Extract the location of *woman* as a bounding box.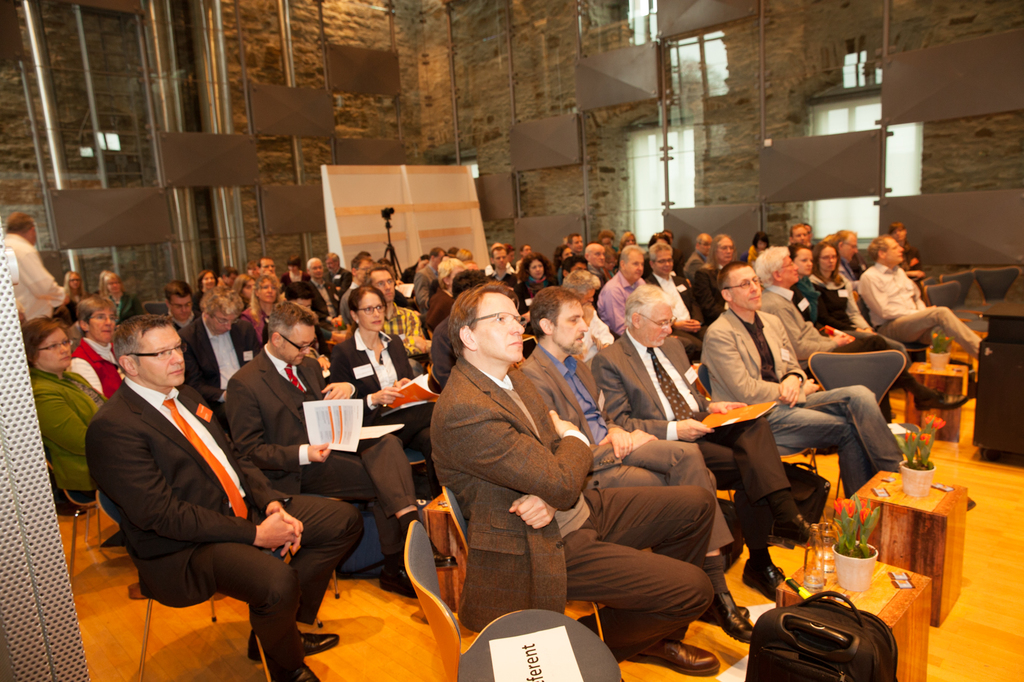
box=[329, 281, 447, 501].
